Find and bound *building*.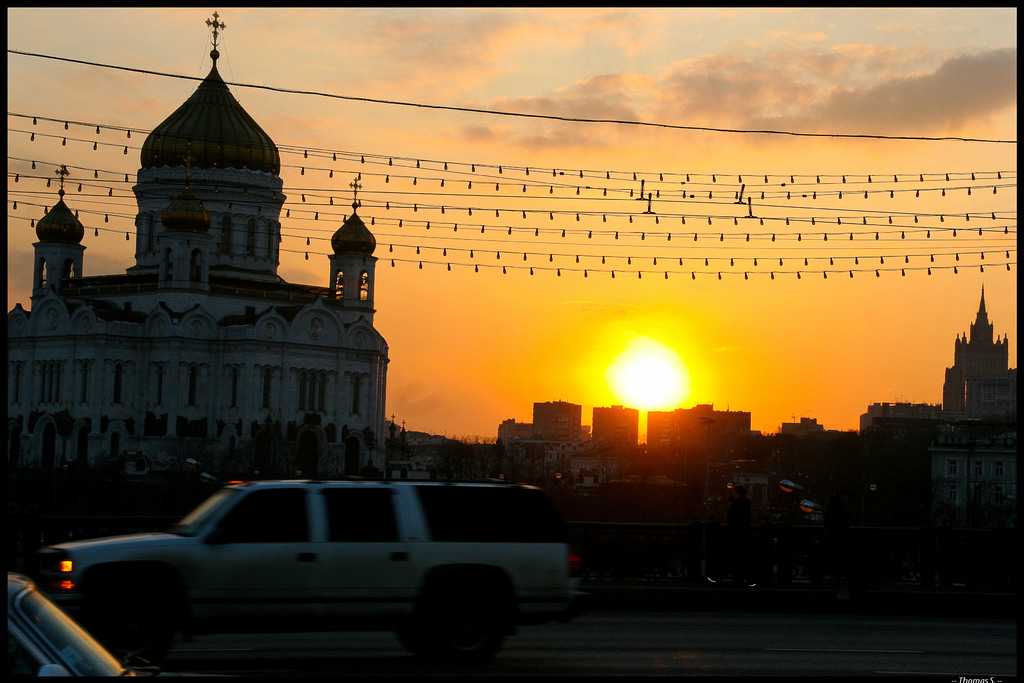
Bound: <region>941, 288, 1007, 404</region>.
